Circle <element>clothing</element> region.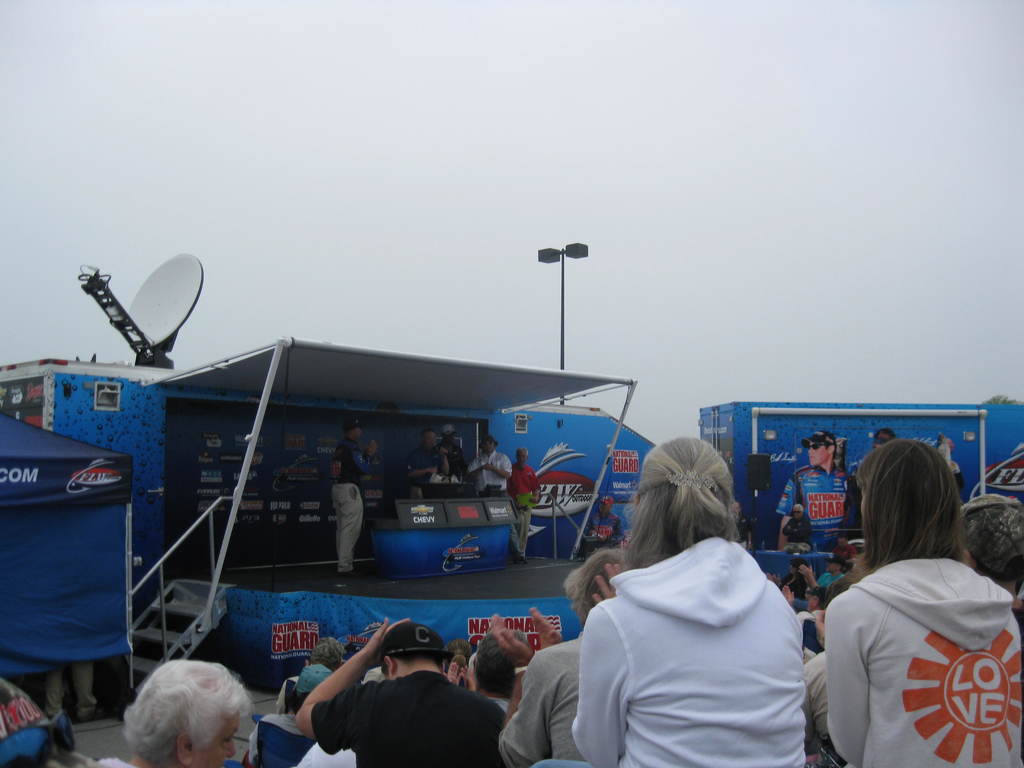
Region: bbox=[332, 438, 374, 572].
